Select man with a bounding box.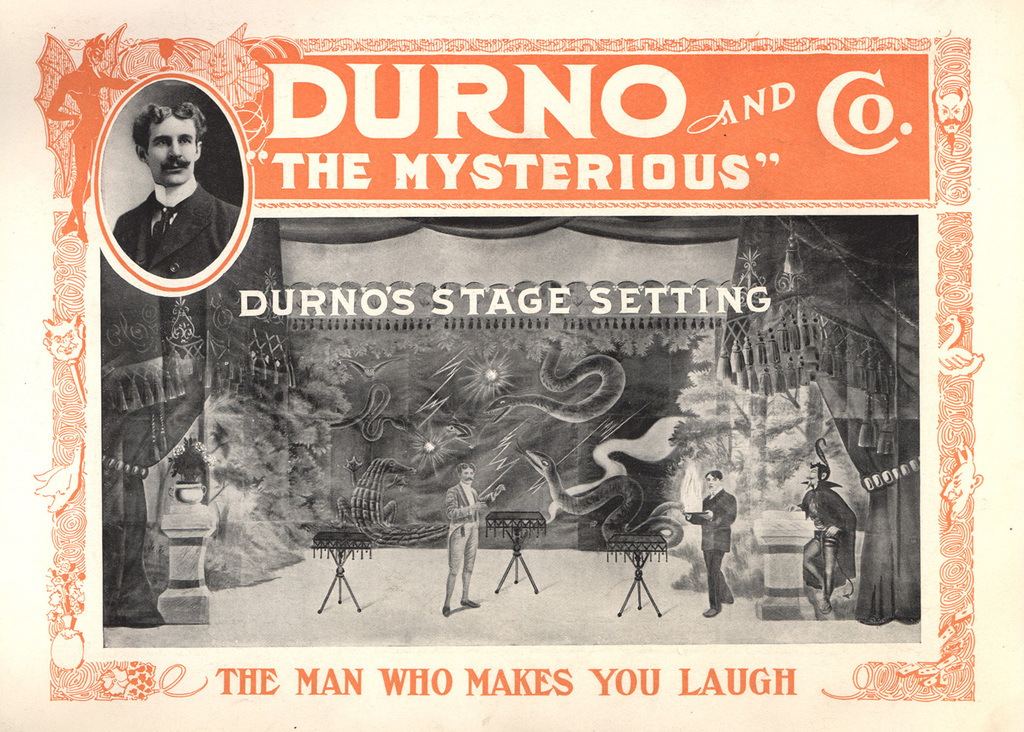
683 471 737 616.
